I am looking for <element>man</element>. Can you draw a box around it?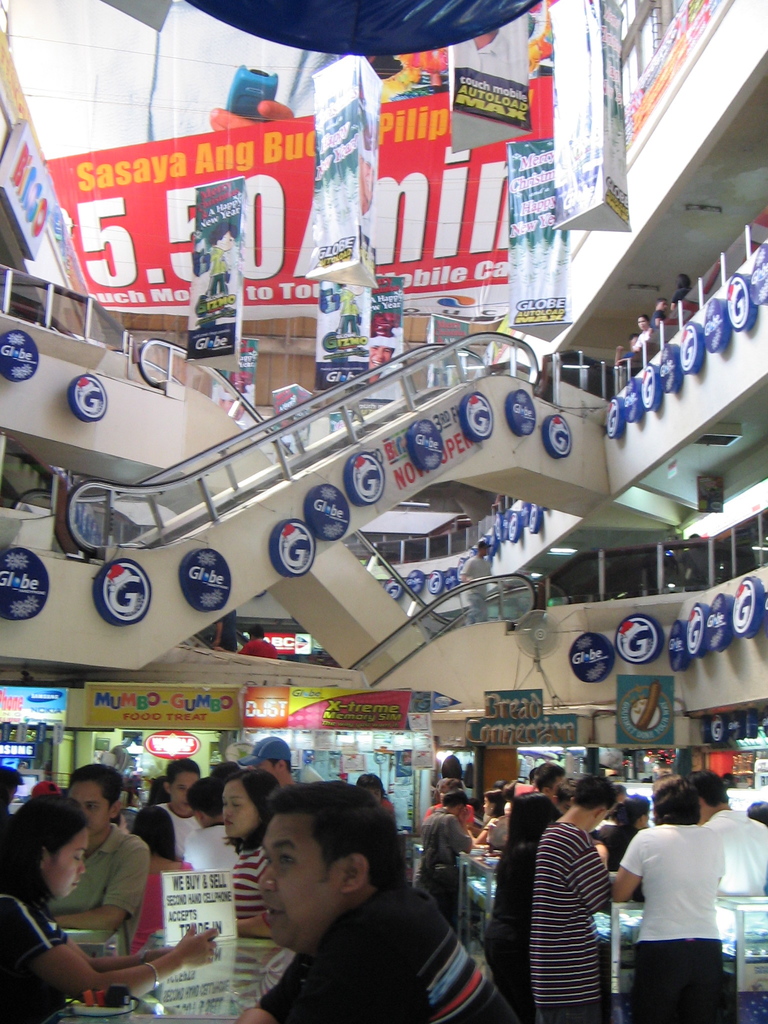
Sure, the bounding box is detection(525, 760, 572, 810).
